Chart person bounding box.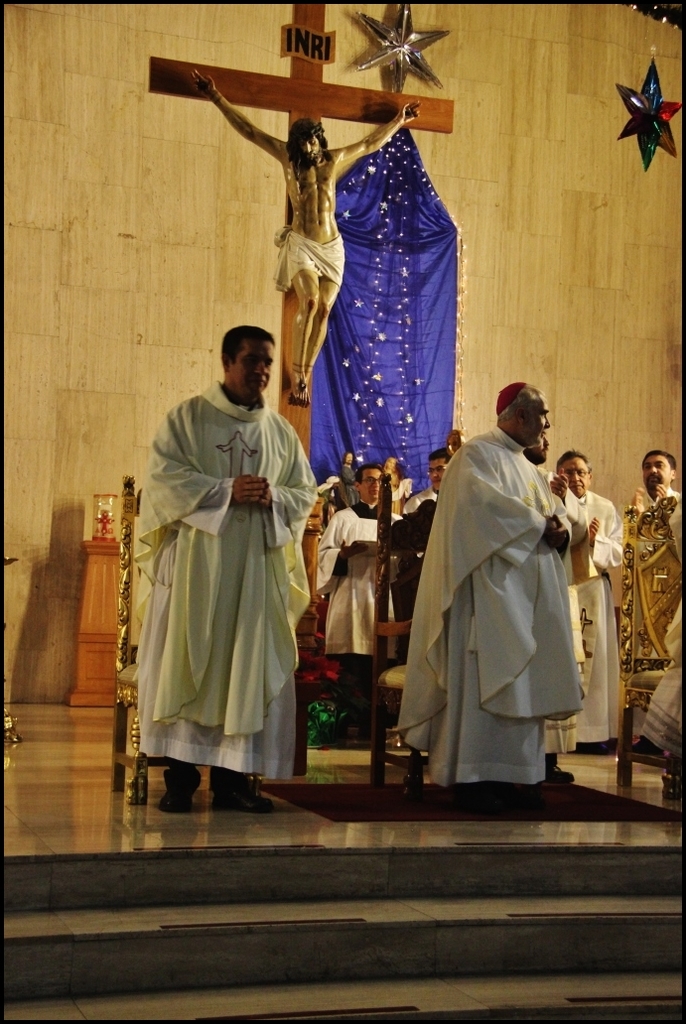
Charted: 386/447/461/659.
